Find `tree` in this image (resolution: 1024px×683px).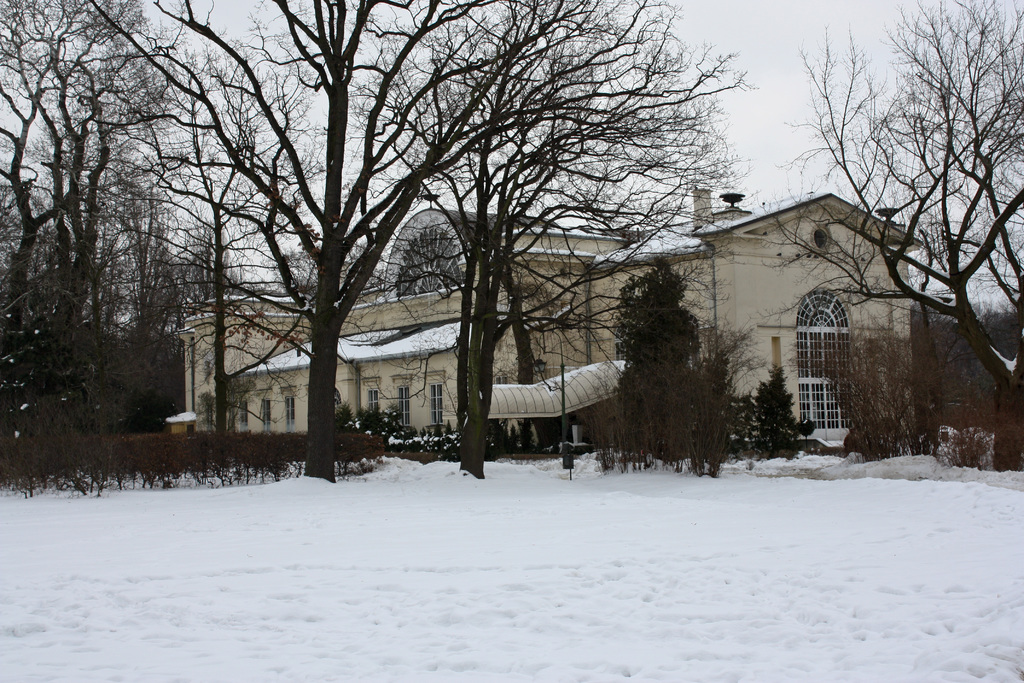
<box>621,233,744,462</box>.
